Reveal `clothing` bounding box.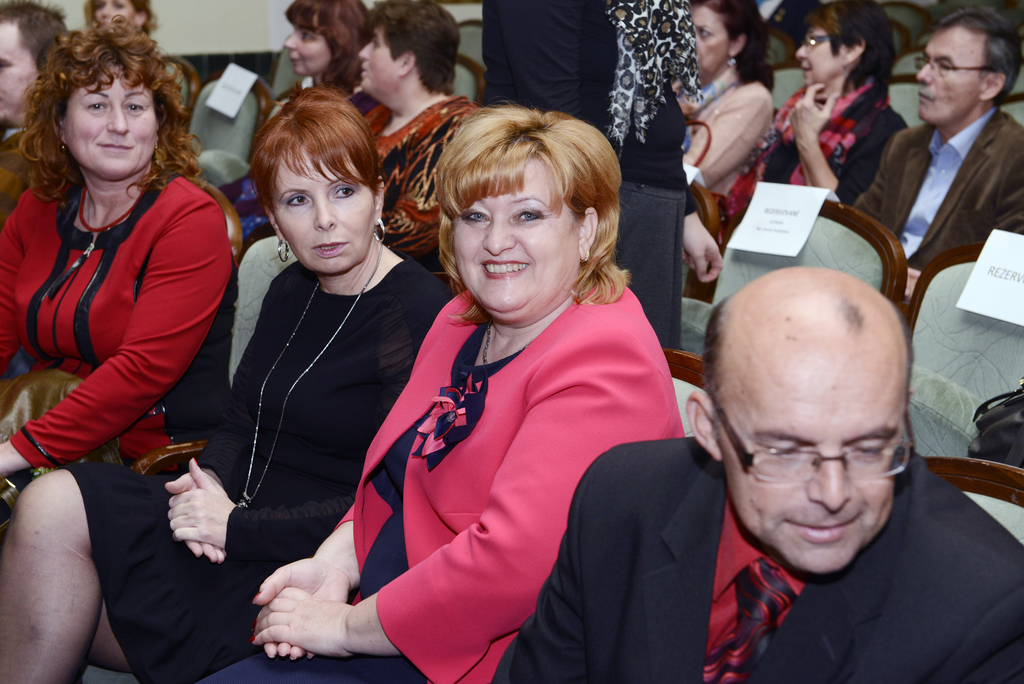
Revealed: (307,243,675,669).
